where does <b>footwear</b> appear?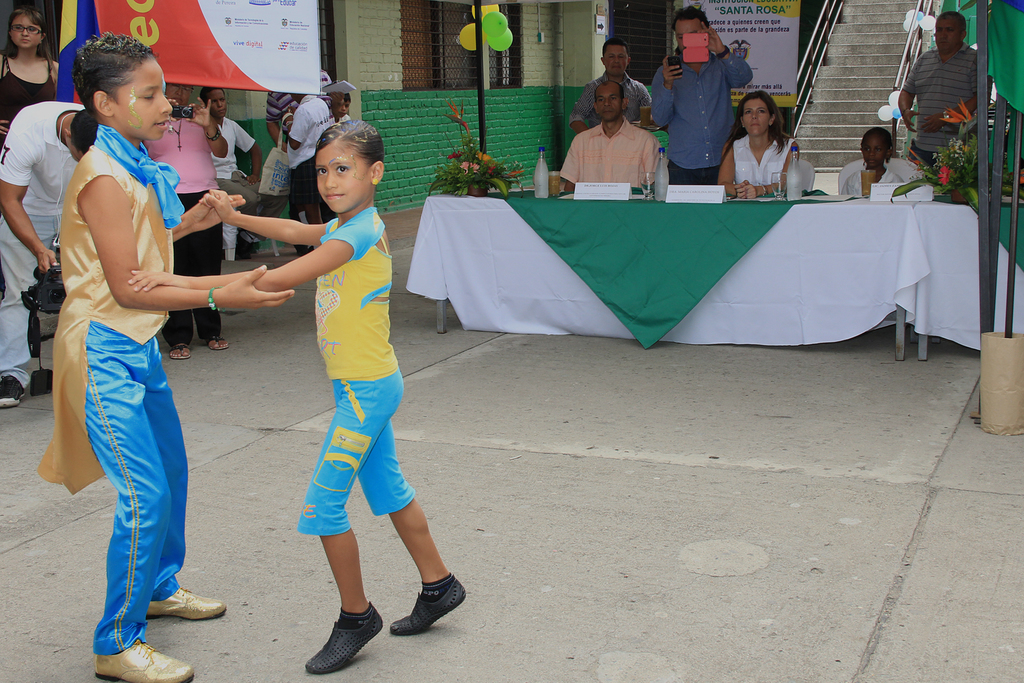
Appears at bbox(90, 641, 195, 682).
